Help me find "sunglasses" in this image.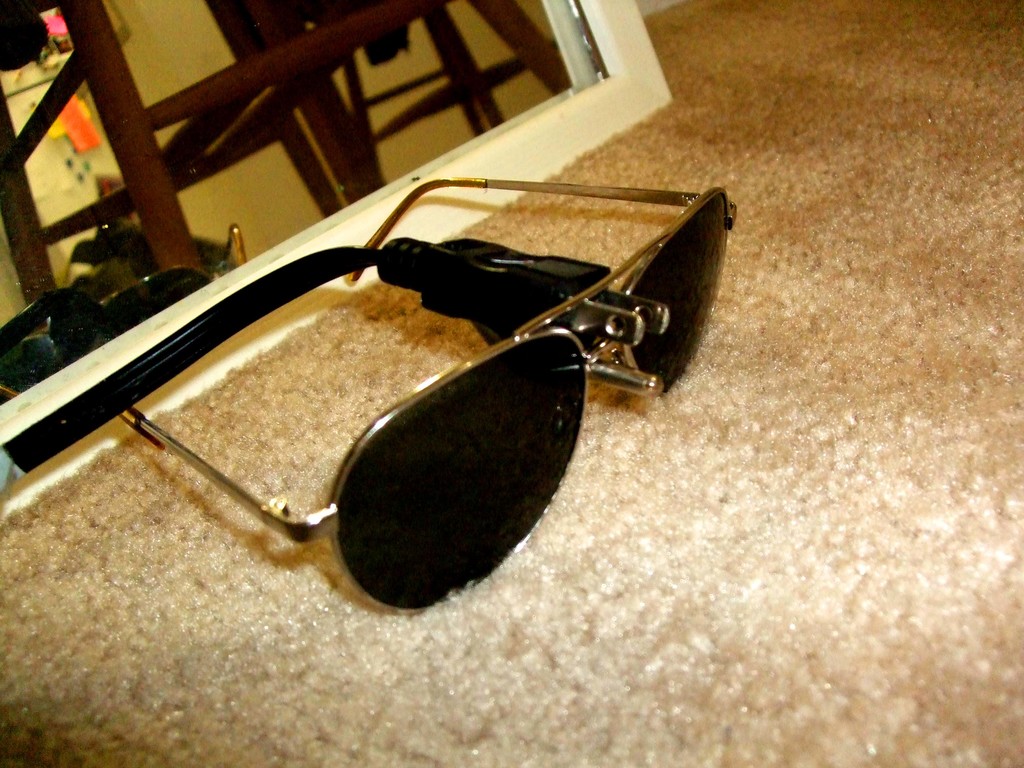
Found it: 117,176,735,609.
